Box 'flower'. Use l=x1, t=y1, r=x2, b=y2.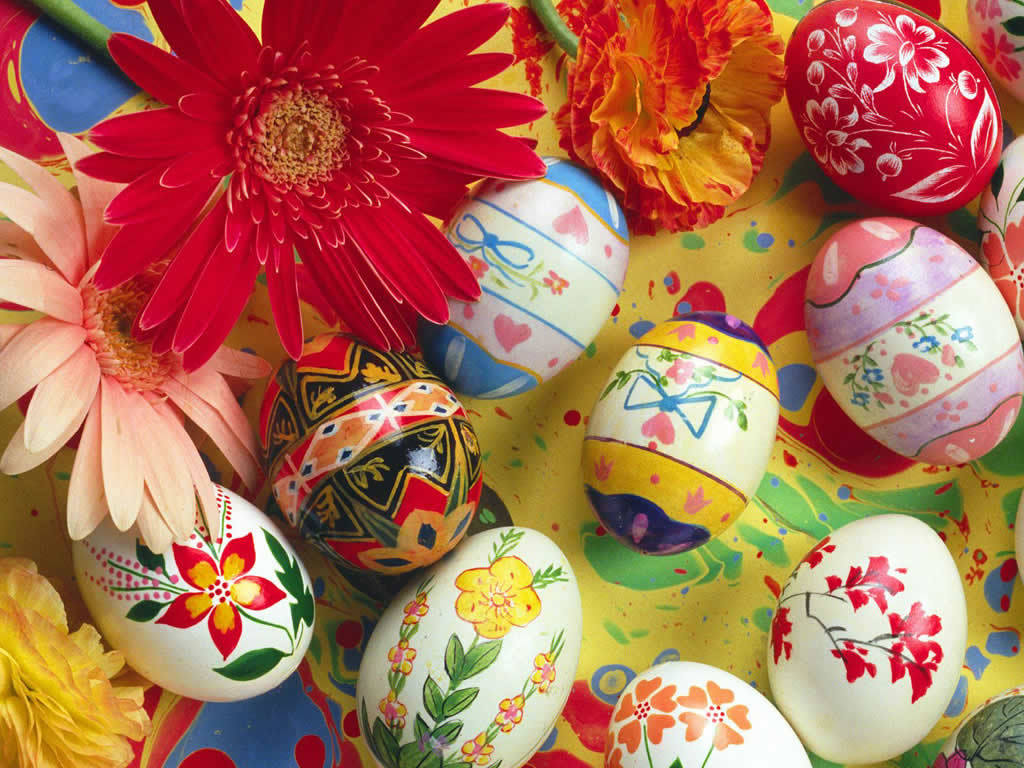
l=876, t=152, r=905, b=177.
